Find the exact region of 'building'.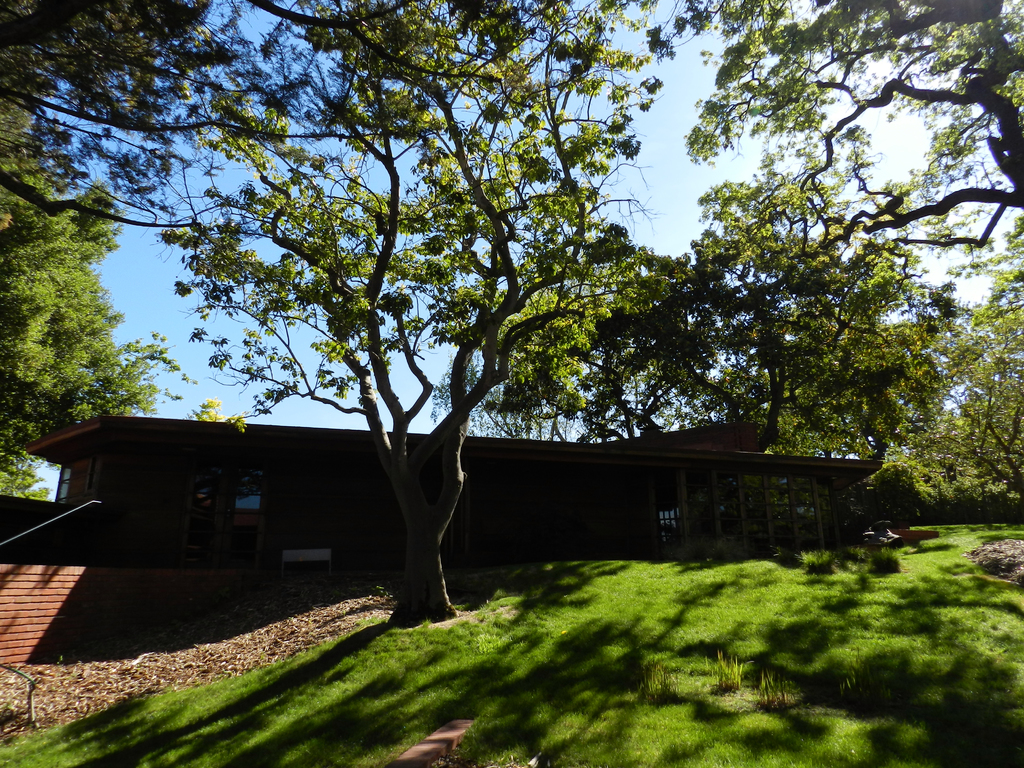
Exact region: <bbox>15, 421, 889, 575</bbox>.
